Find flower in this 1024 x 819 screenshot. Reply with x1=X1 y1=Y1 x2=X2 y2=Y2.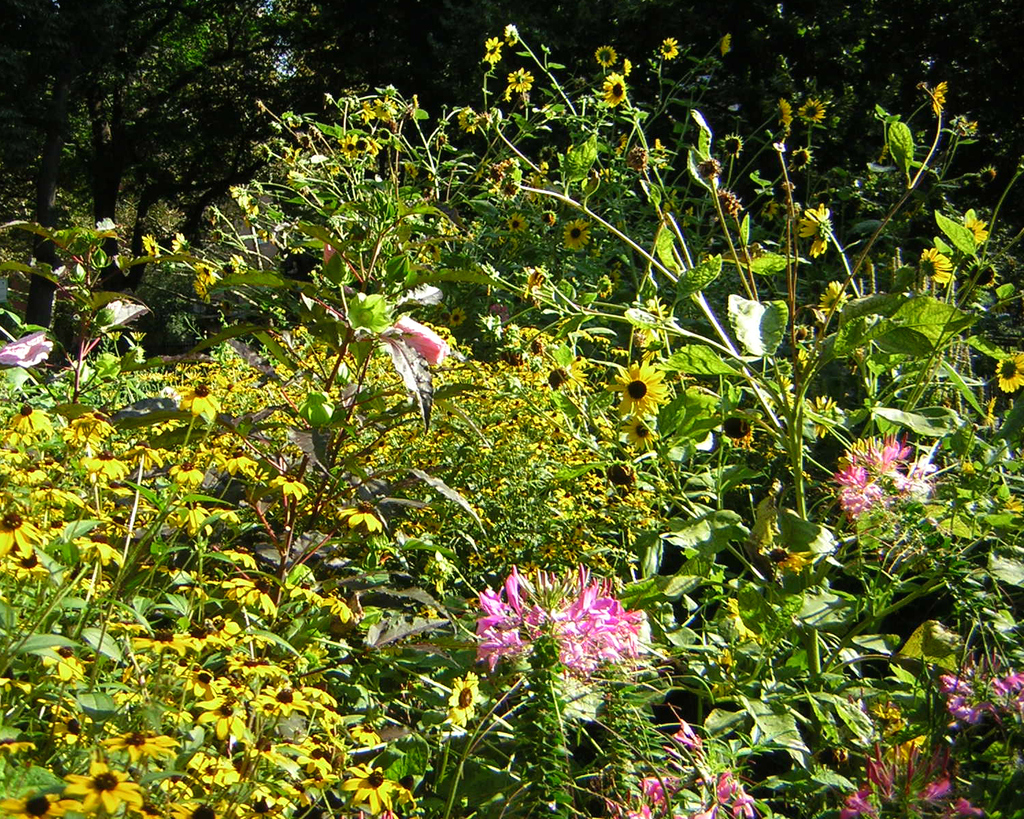
x1=819 y1=279 x2=853 y2=316.
